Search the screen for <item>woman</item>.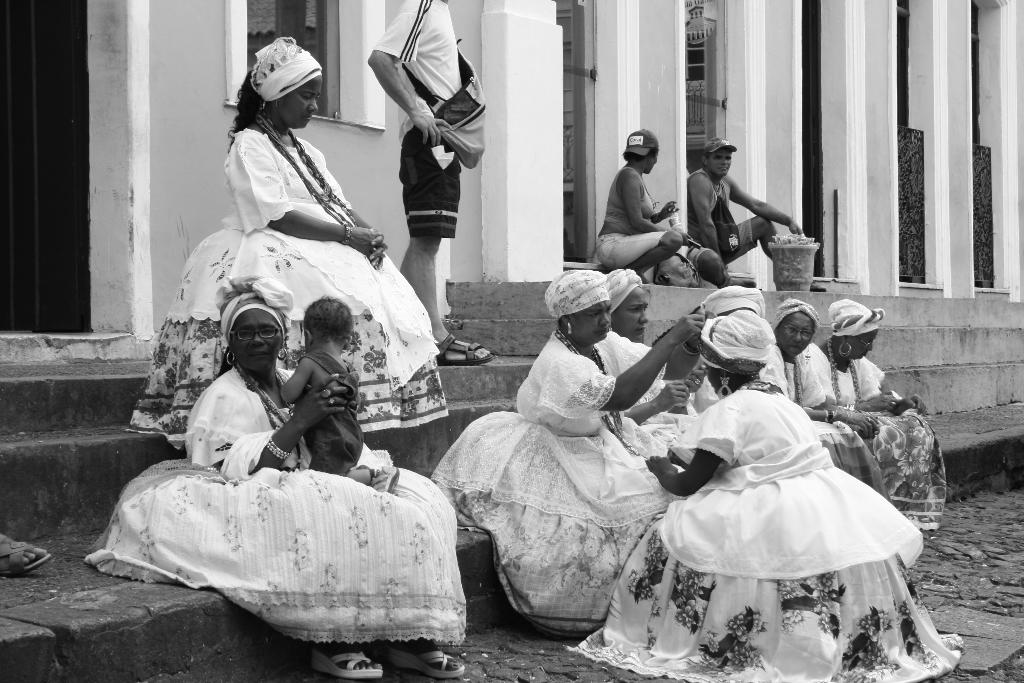
Found at box(566, 309, 967, 682).
